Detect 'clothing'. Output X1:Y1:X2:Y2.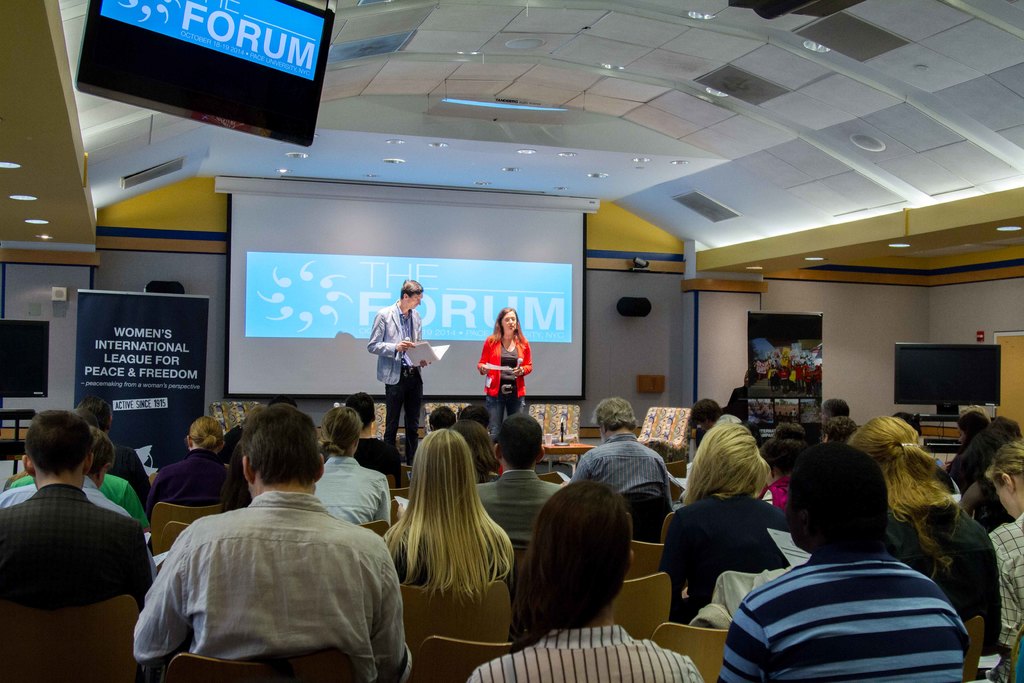
719:562:973:682.
